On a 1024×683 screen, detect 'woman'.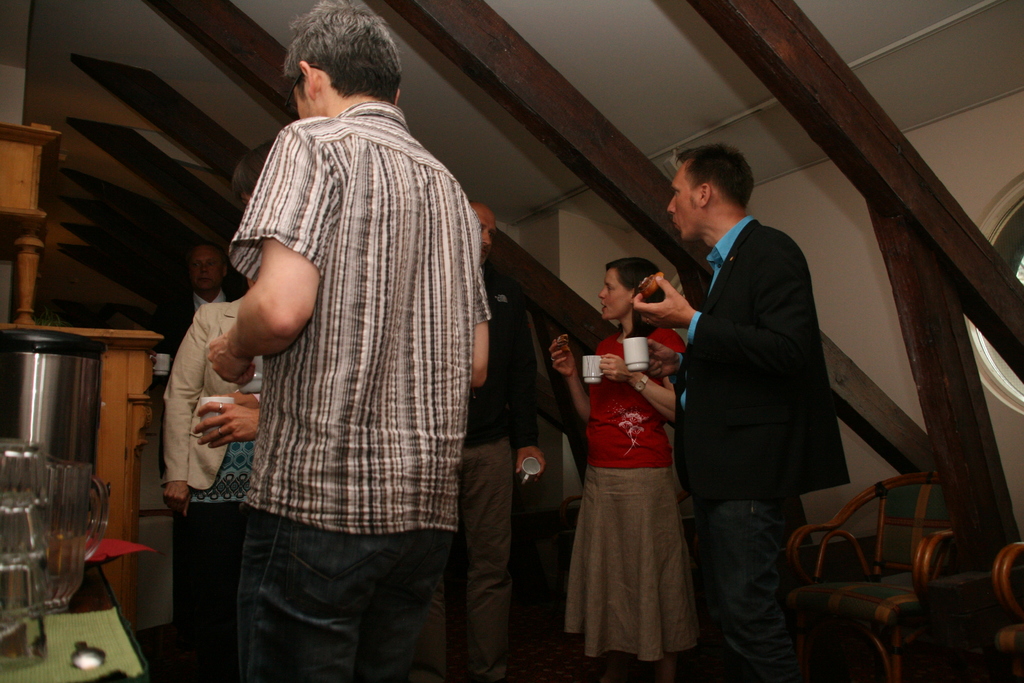
locate(166, 289, 268, 682).
